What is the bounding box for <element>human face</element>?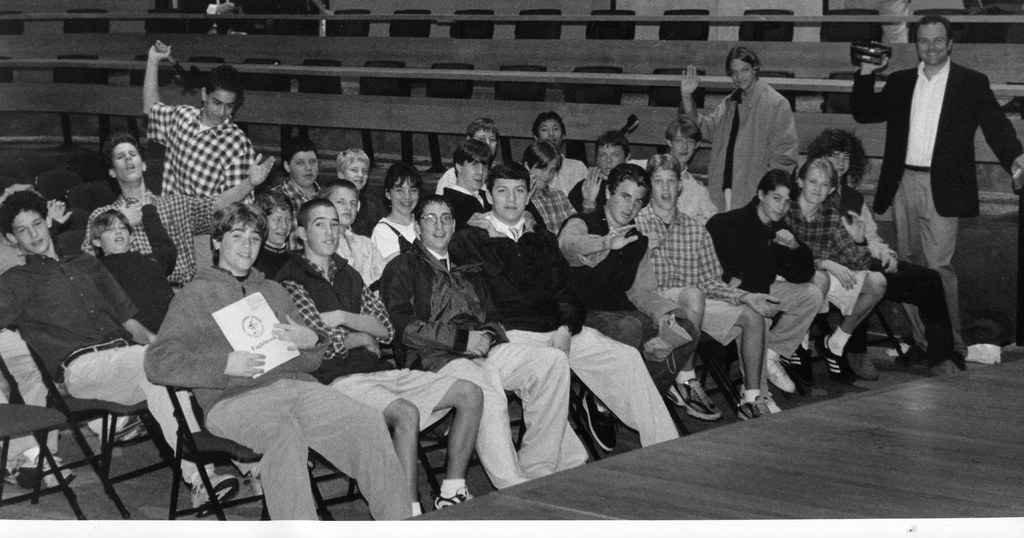
l=390, t=175, r=417, b=217.
